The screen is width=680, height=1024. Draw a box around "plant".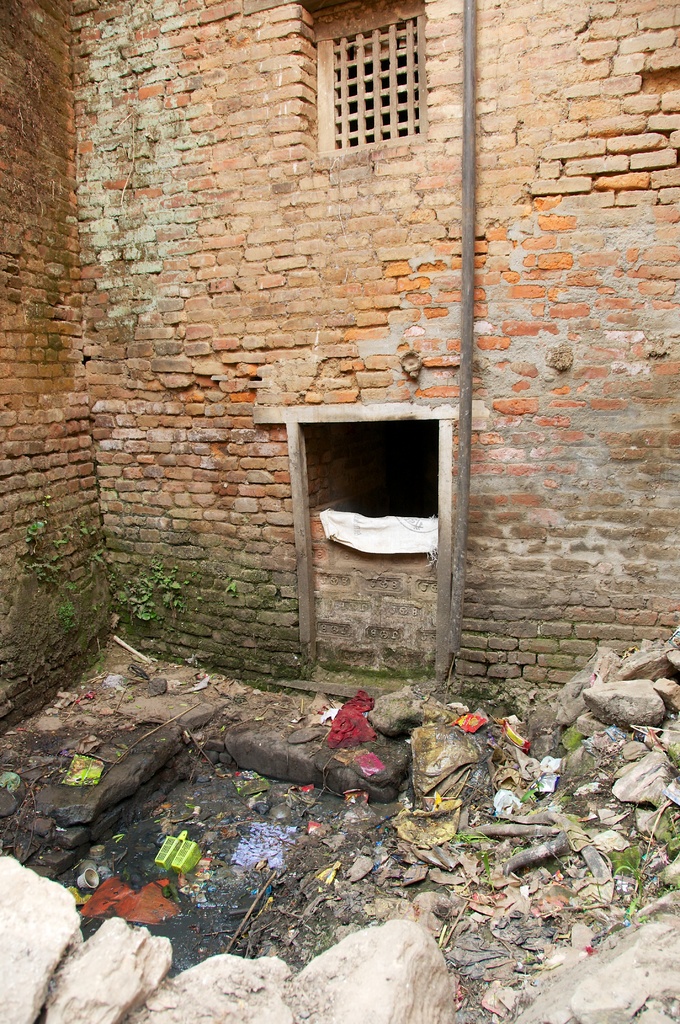
{"left": 101, "top": 547, "right": 197, "bottom": 624}.
